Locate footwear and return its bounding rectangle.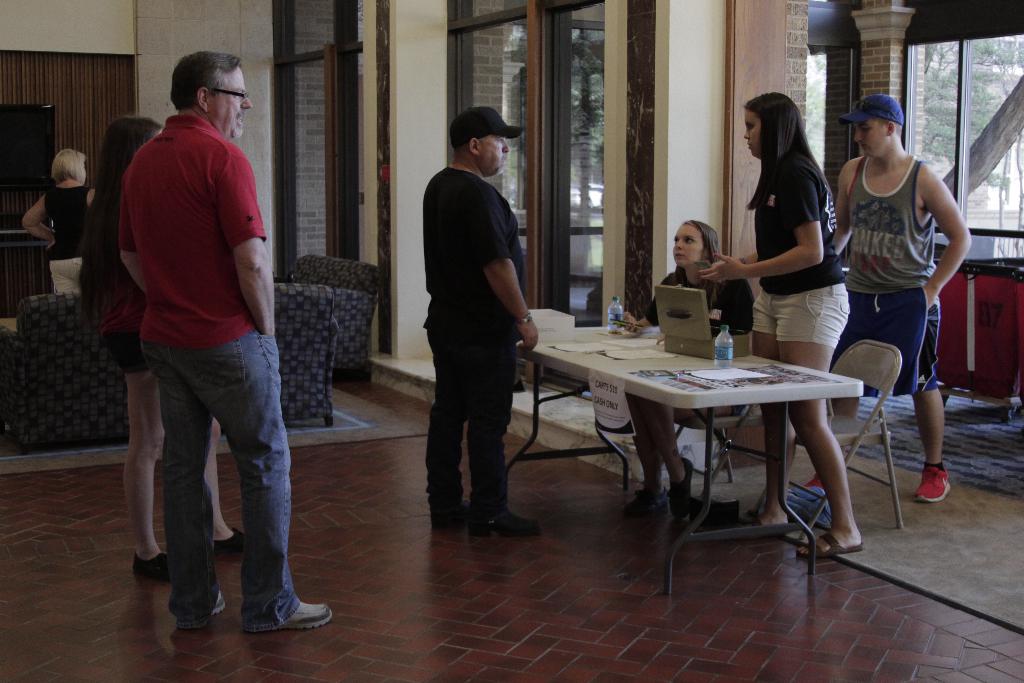
pyautogui.locateOnScreen(799, 528, 864, 552).
